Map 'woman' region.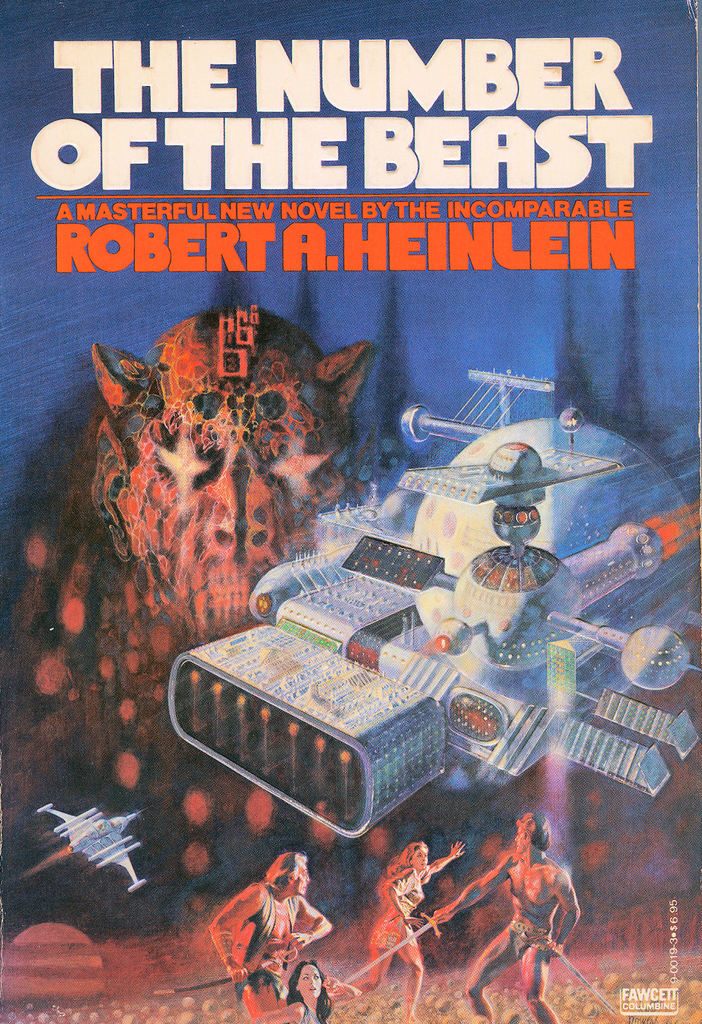
Mapped to region(244, 953, 368, 1023).
